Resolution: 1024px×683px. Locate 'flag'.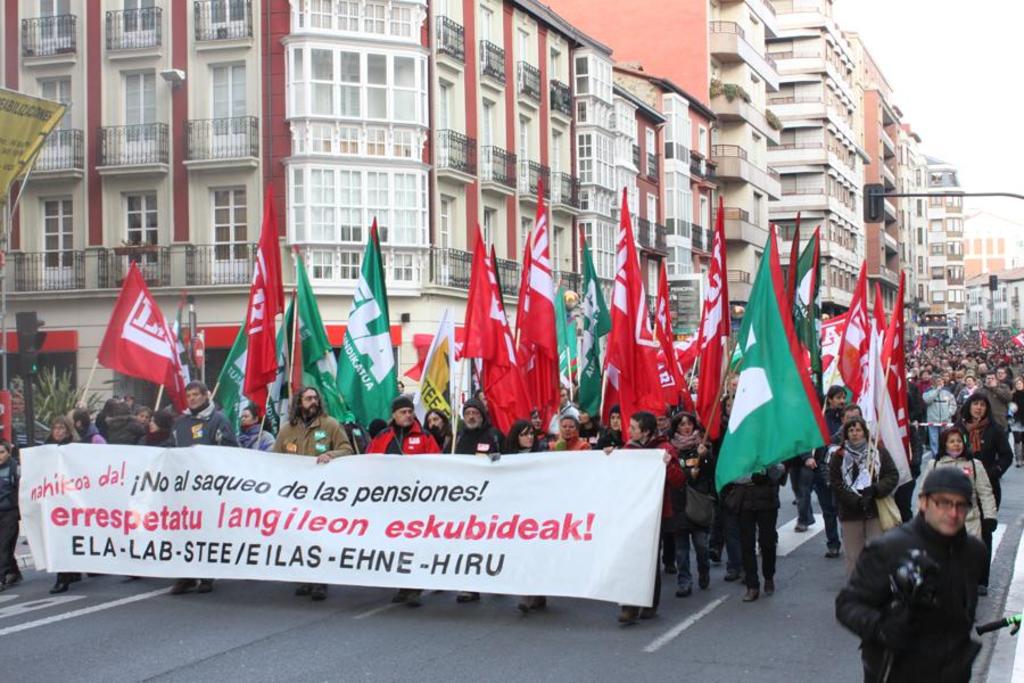
detection(492, 339, 537, 433).
